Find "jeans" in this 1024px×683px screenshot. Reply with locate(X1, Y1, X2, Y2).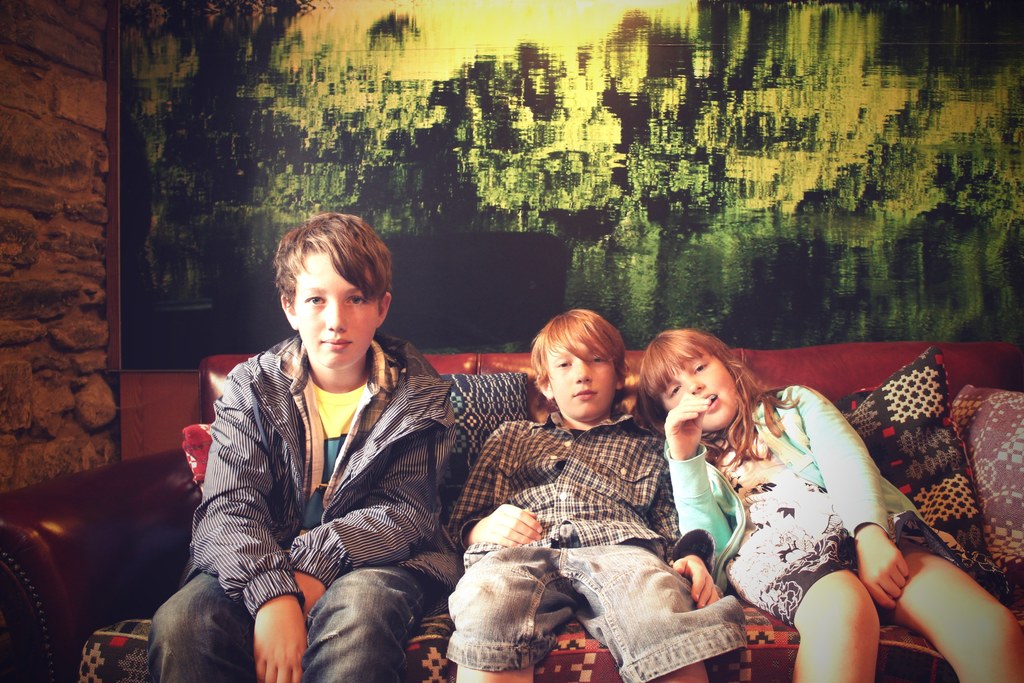
locate(150, 570, 424, 682).
